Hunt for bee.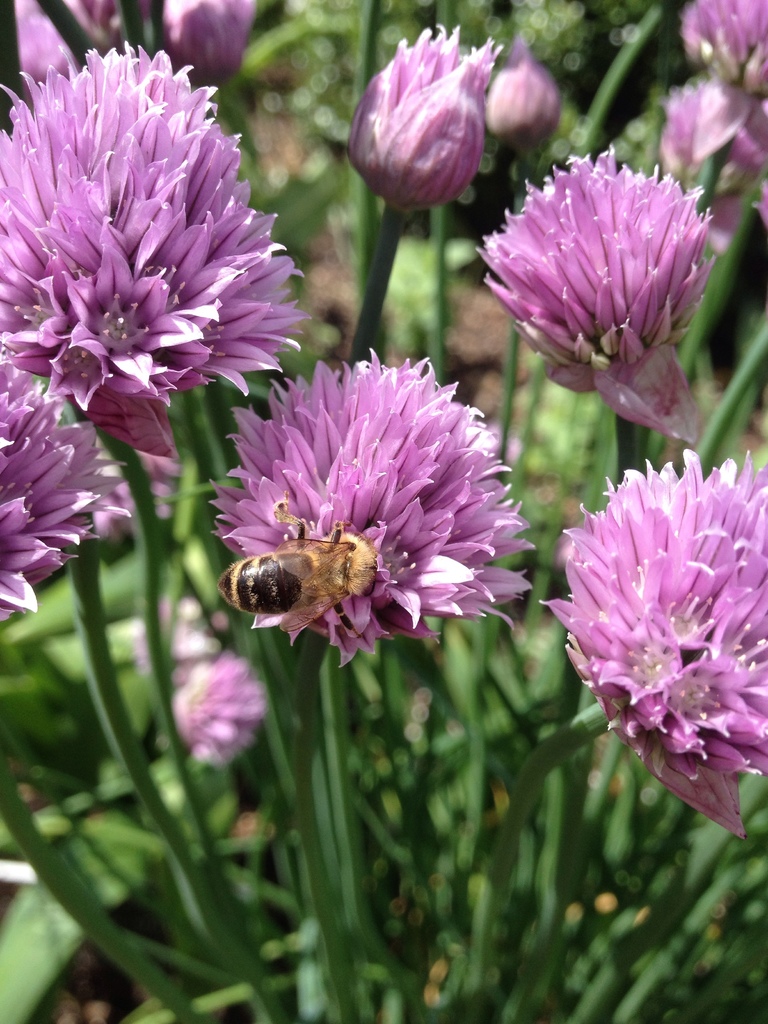
Hunted down at x1=233 y1=525 x2=393 y2=636.
